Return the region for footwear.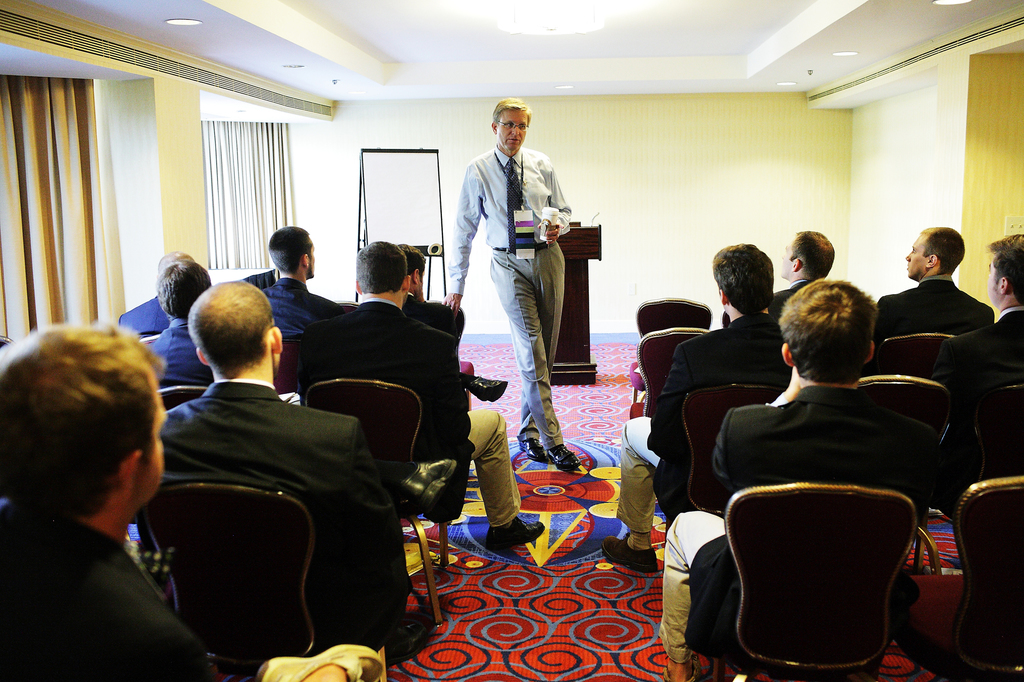
crop(253, 644, 385, 681).
